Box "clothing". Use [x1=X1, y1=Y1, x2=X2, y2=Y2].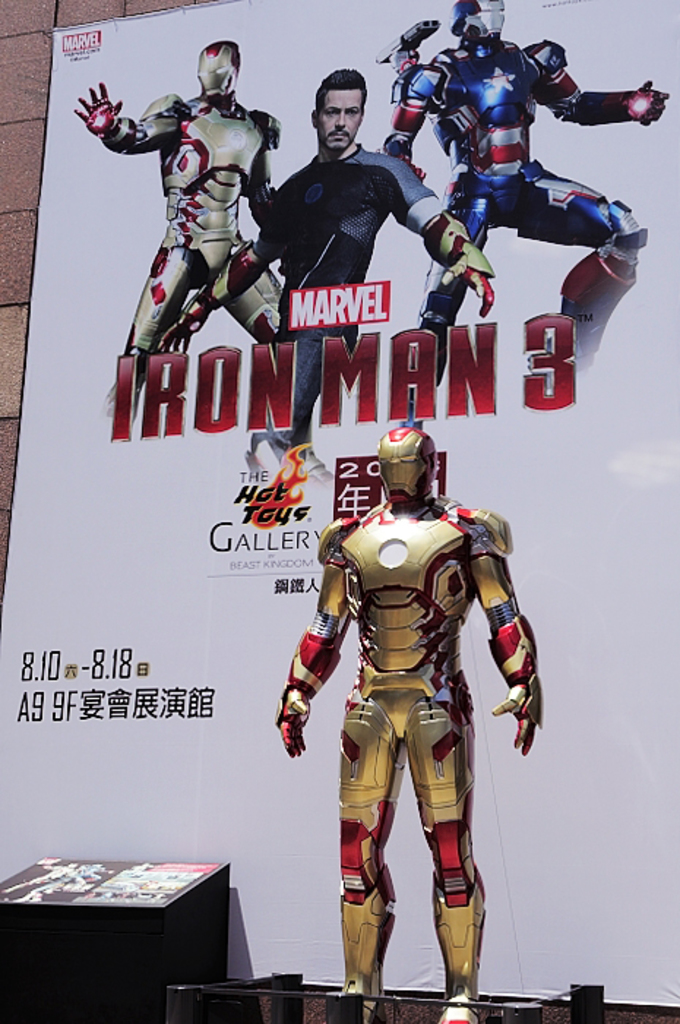
[x1=95, y1=63, x2=278, y2=418].
